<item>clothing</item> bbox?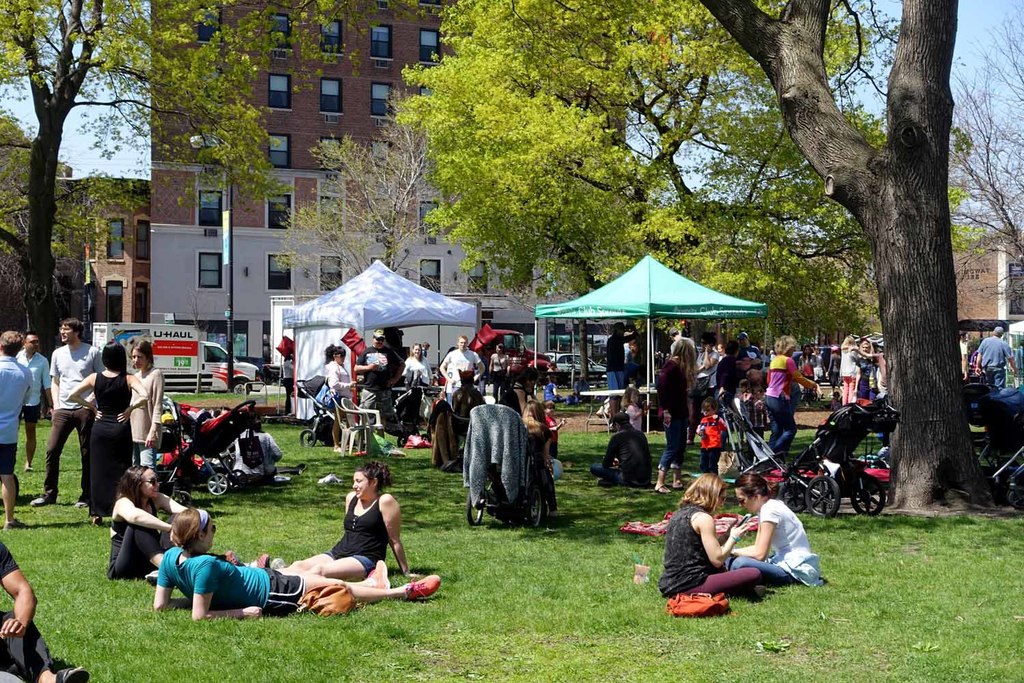
bbox(444, 350, 483, 399)
